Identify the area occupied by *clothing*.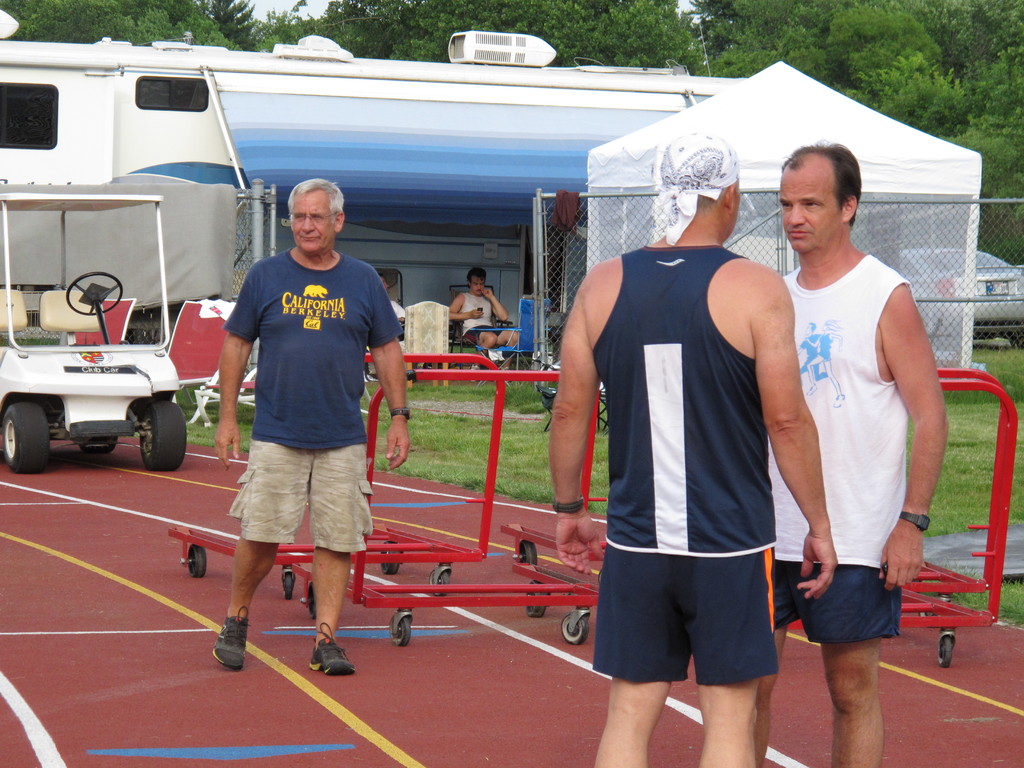
Area: bbox(465, 287, 500, 348).
